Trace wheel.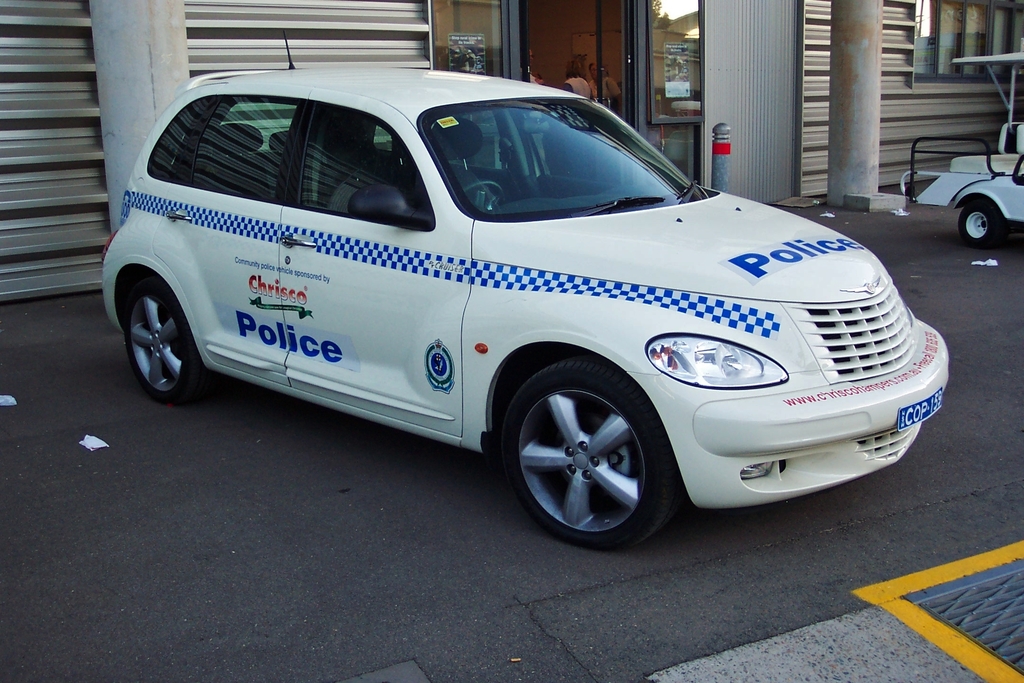
Traced to bbox(955, 198, 1019, 252).
